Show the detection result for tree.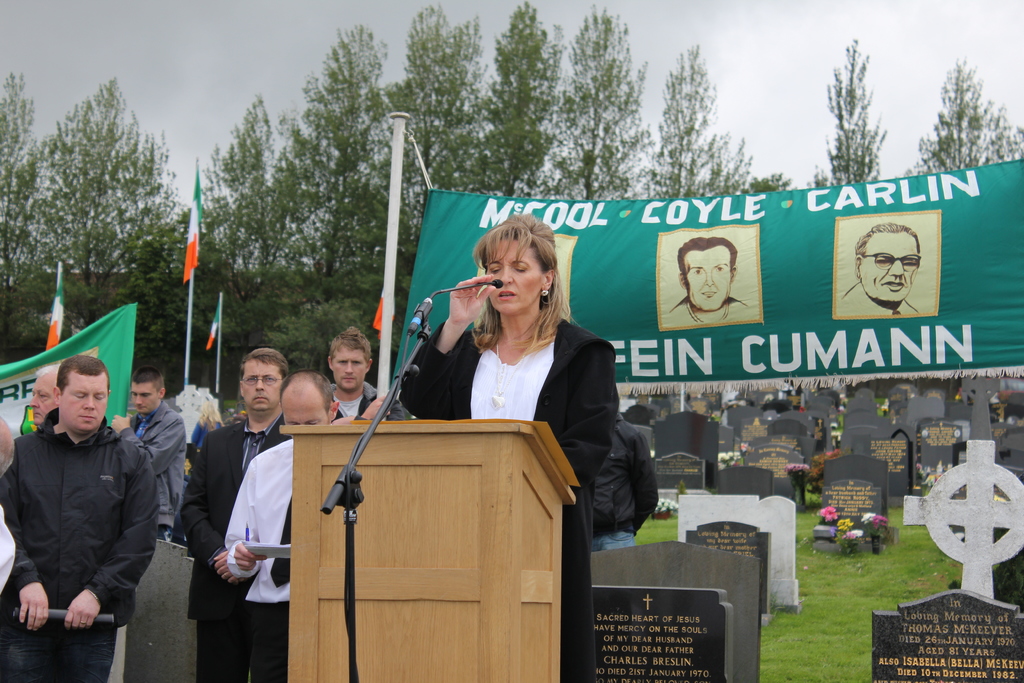
pyautogui.locateOnScreen(211, 92, 266, 267).
